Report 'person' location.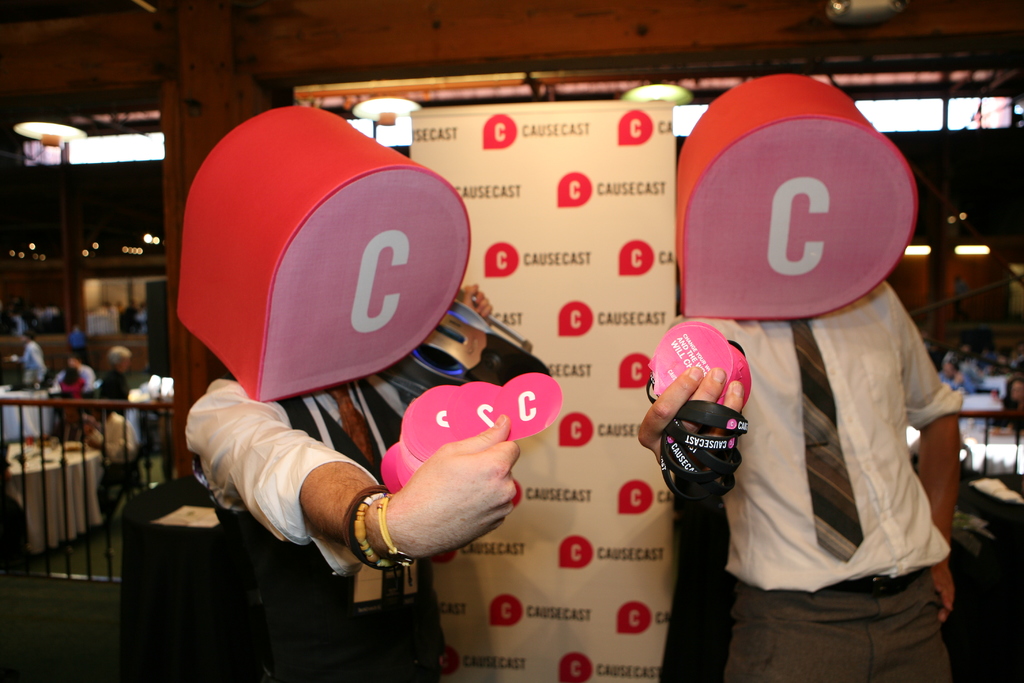
Report: left=177, top=368, right=557, bottom=680.
